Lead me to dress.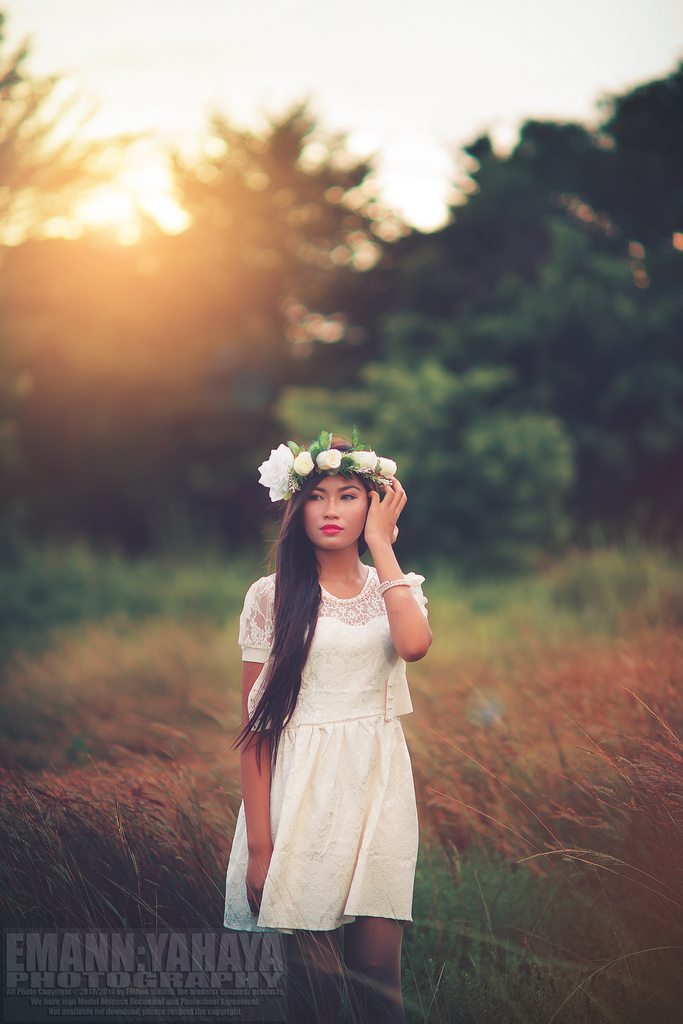
Lead to [x1=222, y1=566, x2=425, y2=933].
